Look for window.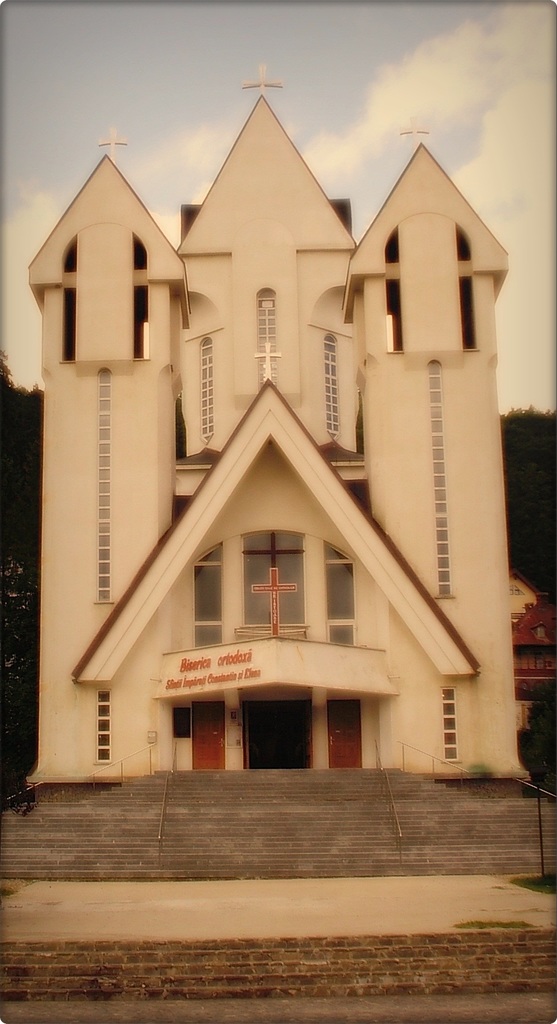
Found: BBox(97, 694, 111, 762).
